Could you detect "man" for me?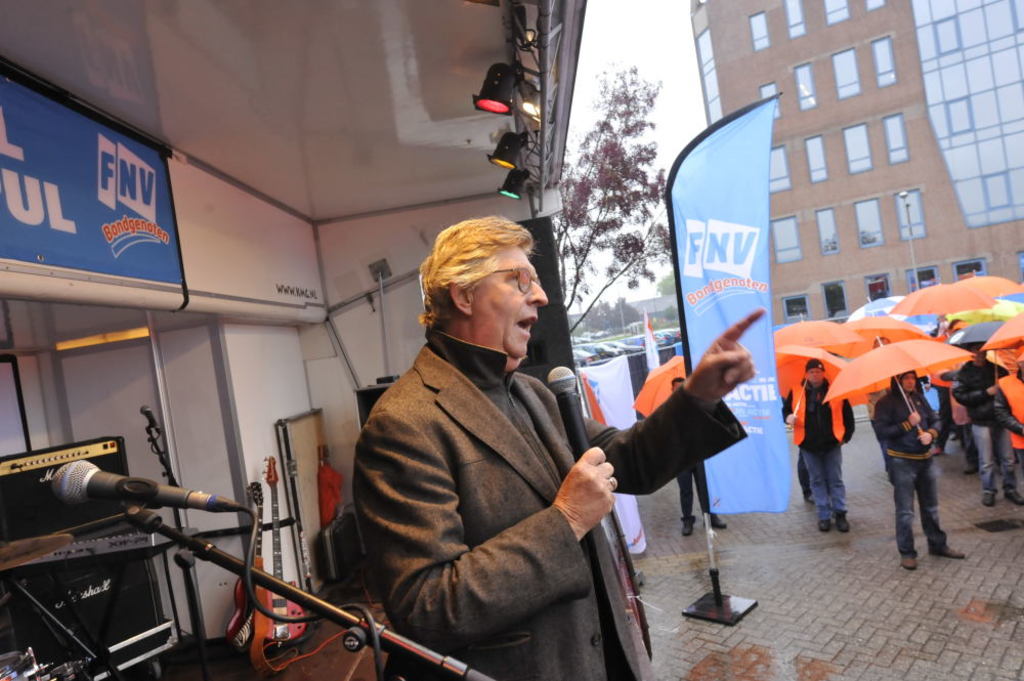
Detection result: x1=779, y1=357, x2=857, y2=531.
